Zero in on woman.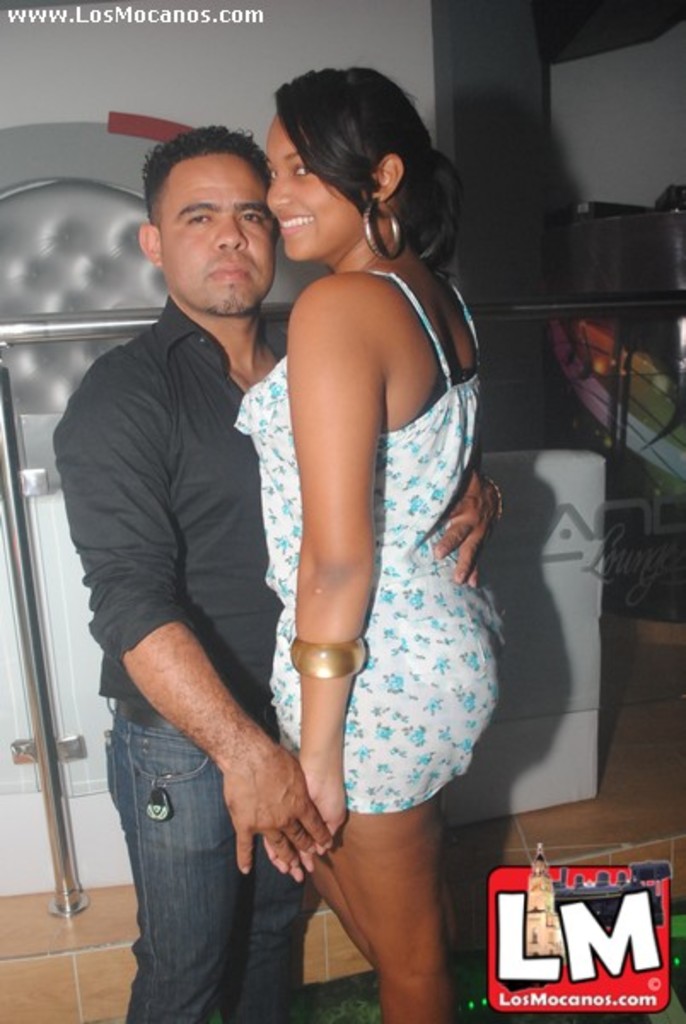
Zeroed in: left=234, top=65, right=495, bottom=1000.
